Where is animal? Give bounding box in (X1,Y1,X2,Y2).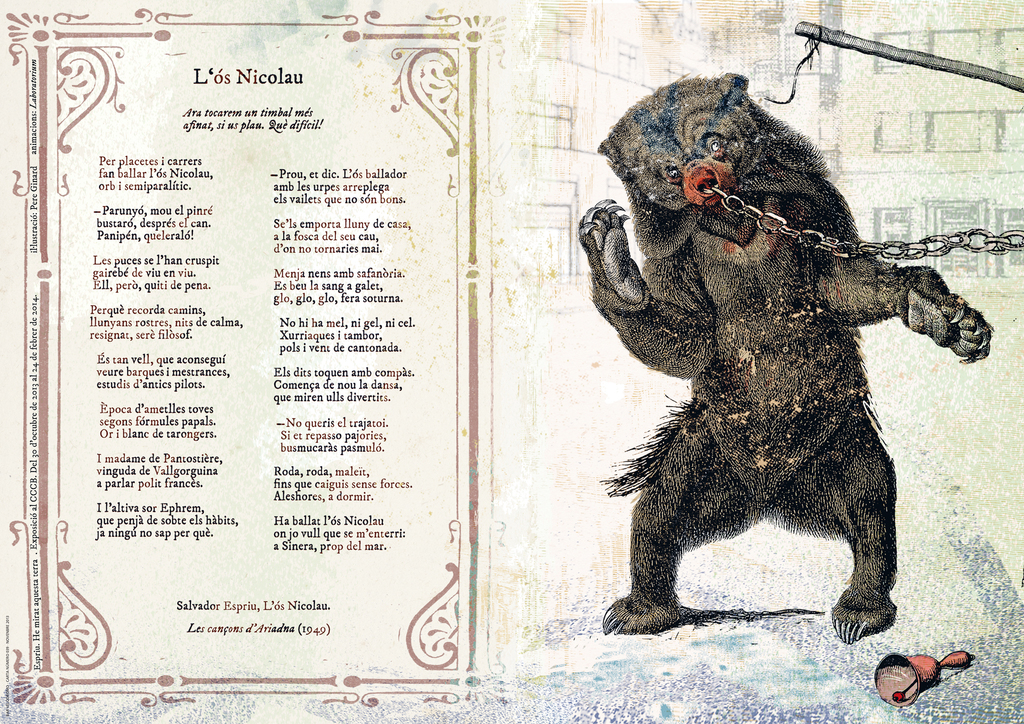
(579,65,994,647).
